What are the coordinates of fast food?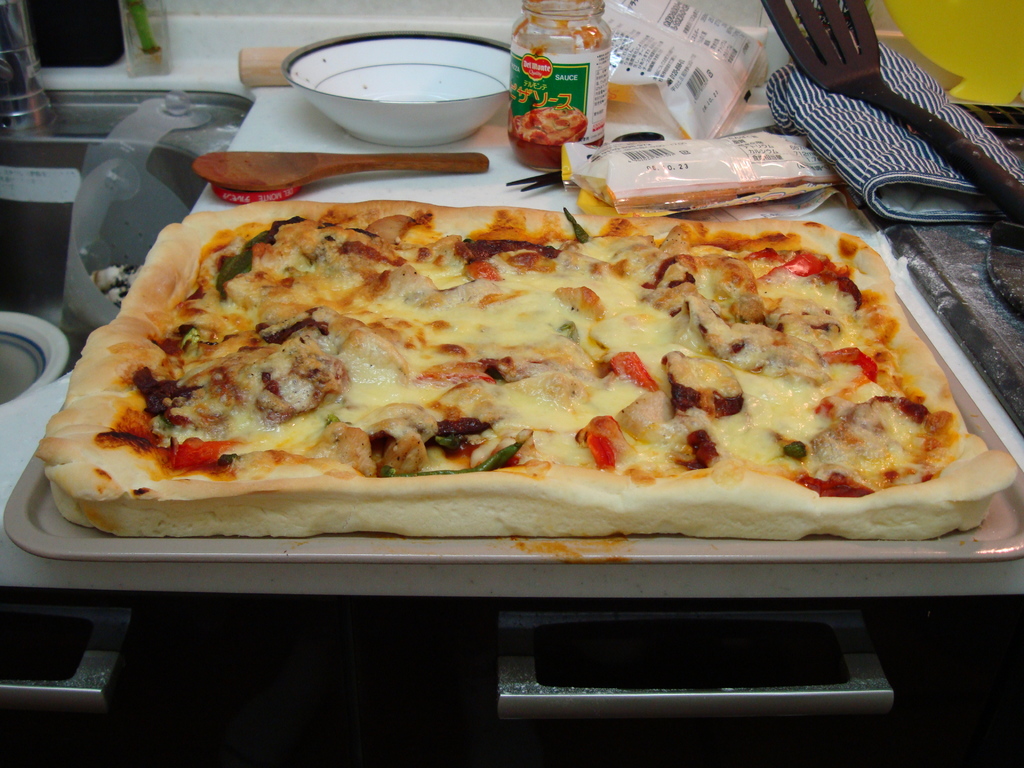
<bbox>0, 163, 1011, 550</bbox>.
